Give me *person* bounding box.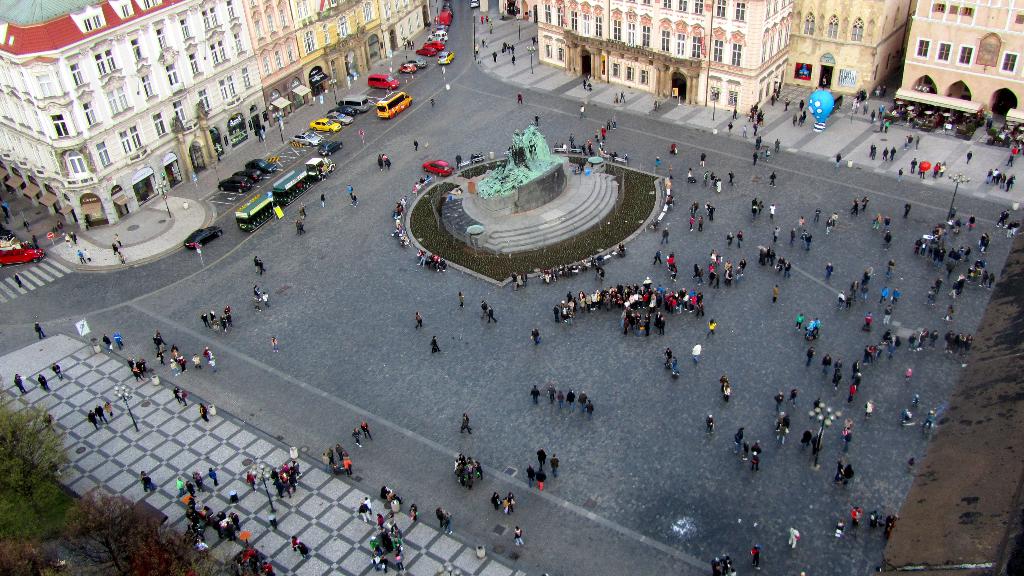
904 205 911 216.
